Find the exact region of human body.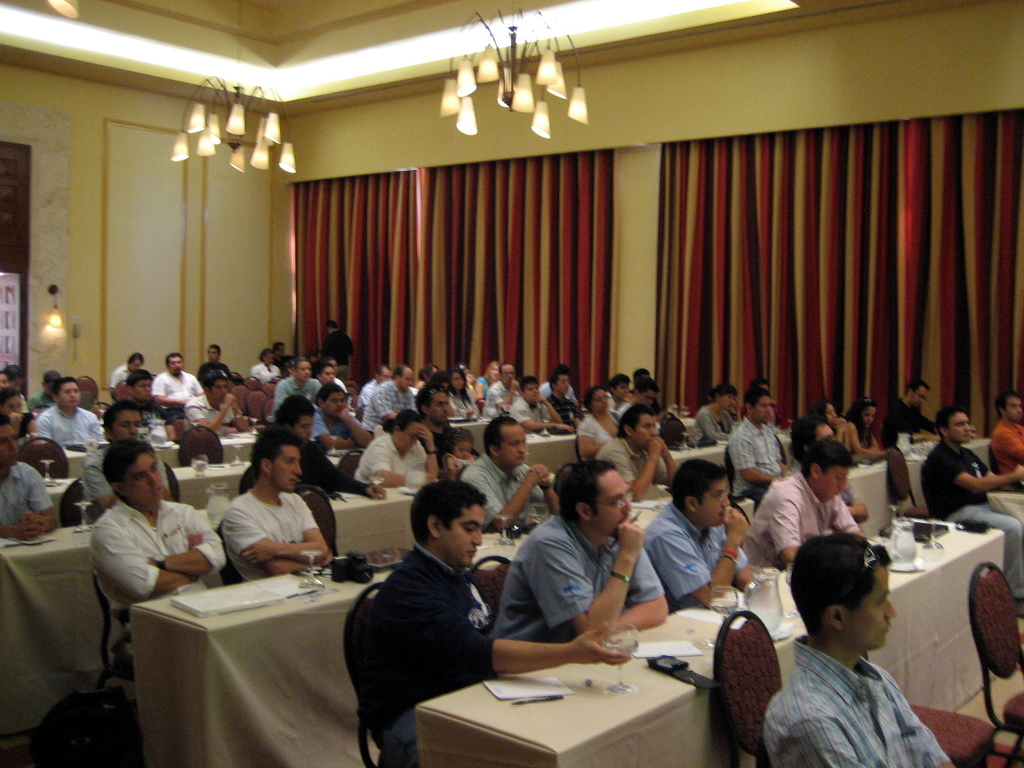
Exact region: bbox(687, 375, 743, 451).
